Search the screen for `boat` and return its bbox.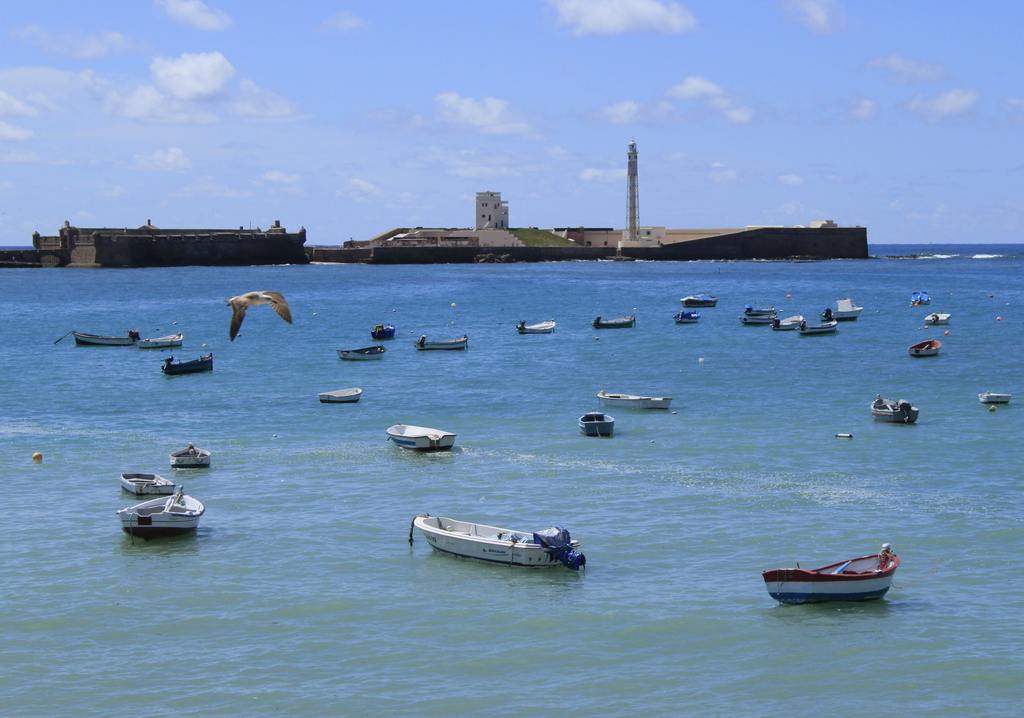
Found: (681,293,719,309).
